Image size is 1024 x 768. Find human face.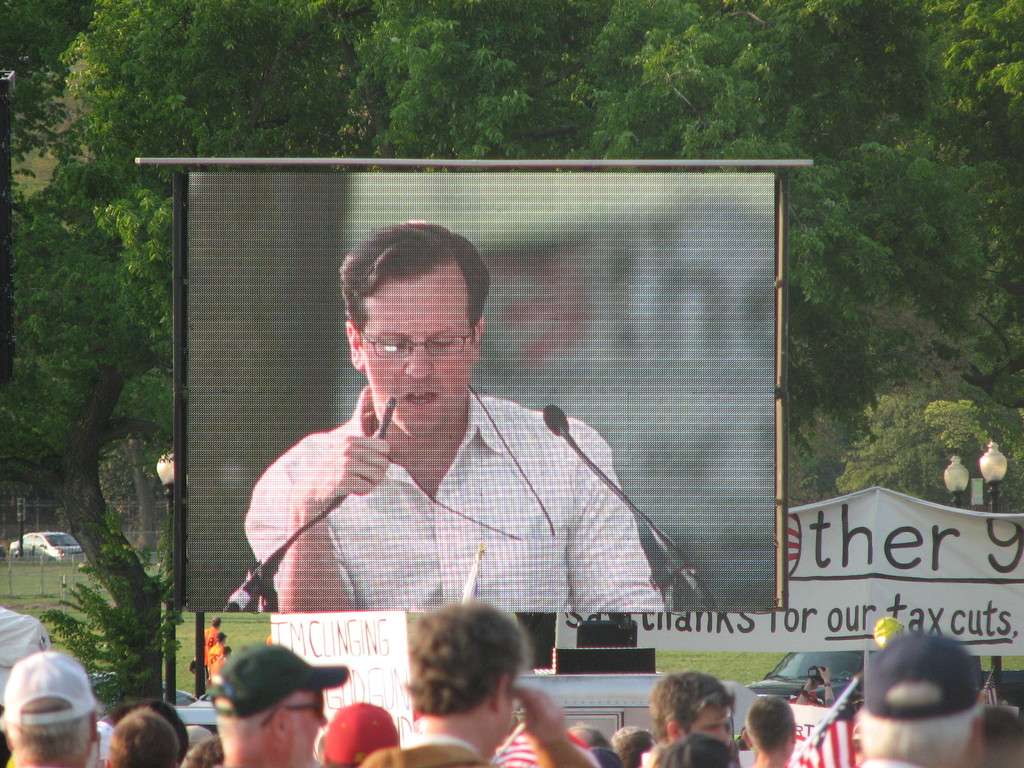
[left=365, top=274, right=474, bottom=435].
